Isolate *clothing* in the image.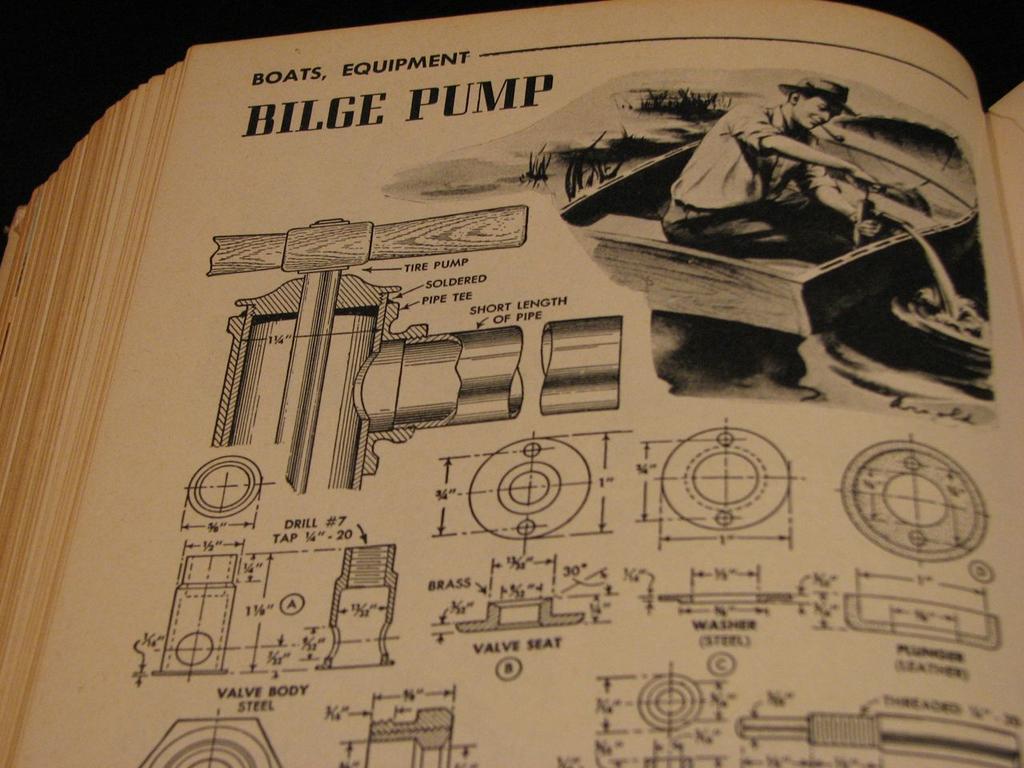
Isolated region: {"left": 657, "top": 97, "right": 861, "bottom": 258}.
